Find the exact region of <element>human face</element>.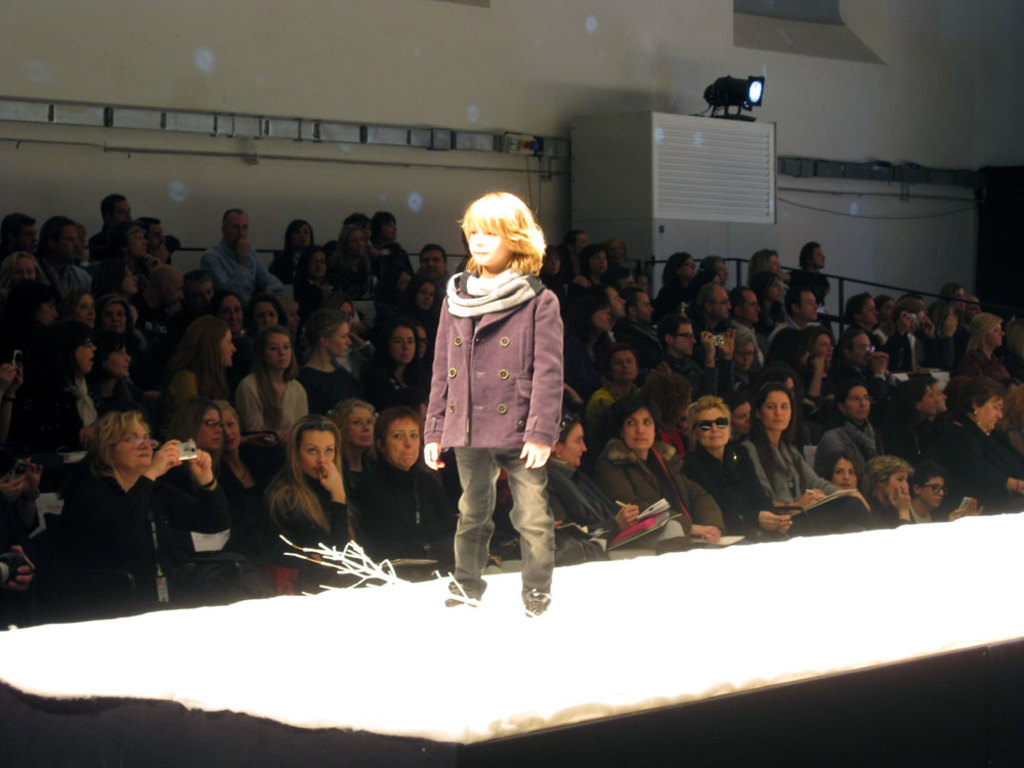
Exact region: (left=608, top=285, right=625, bottom=318).
